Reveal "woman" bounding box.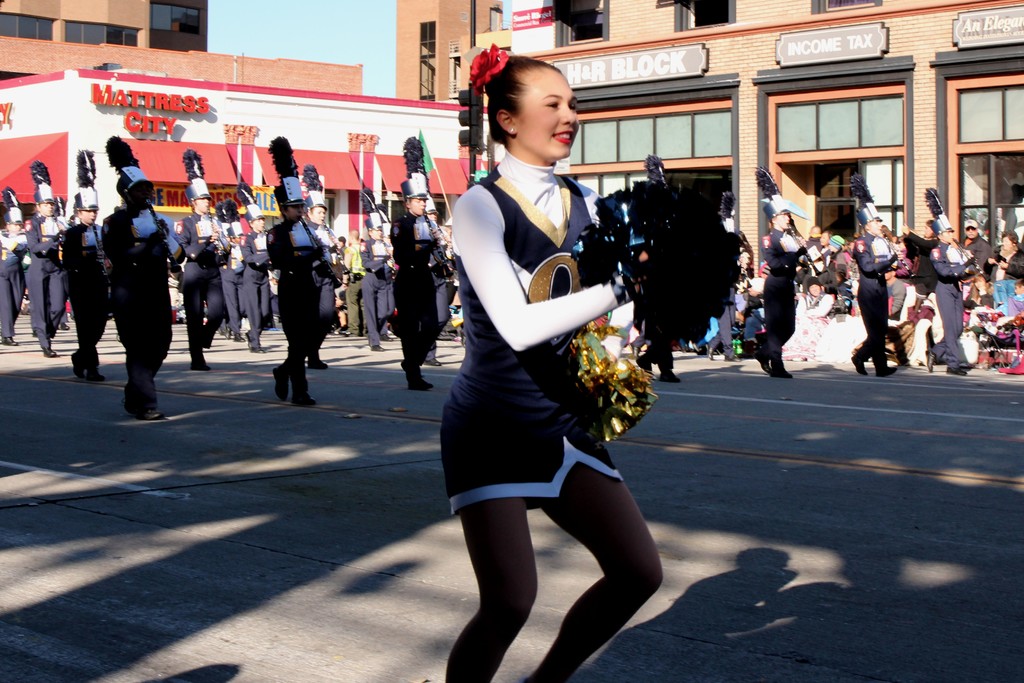
Revealed: l=435, t=70, r=662, b=682.
